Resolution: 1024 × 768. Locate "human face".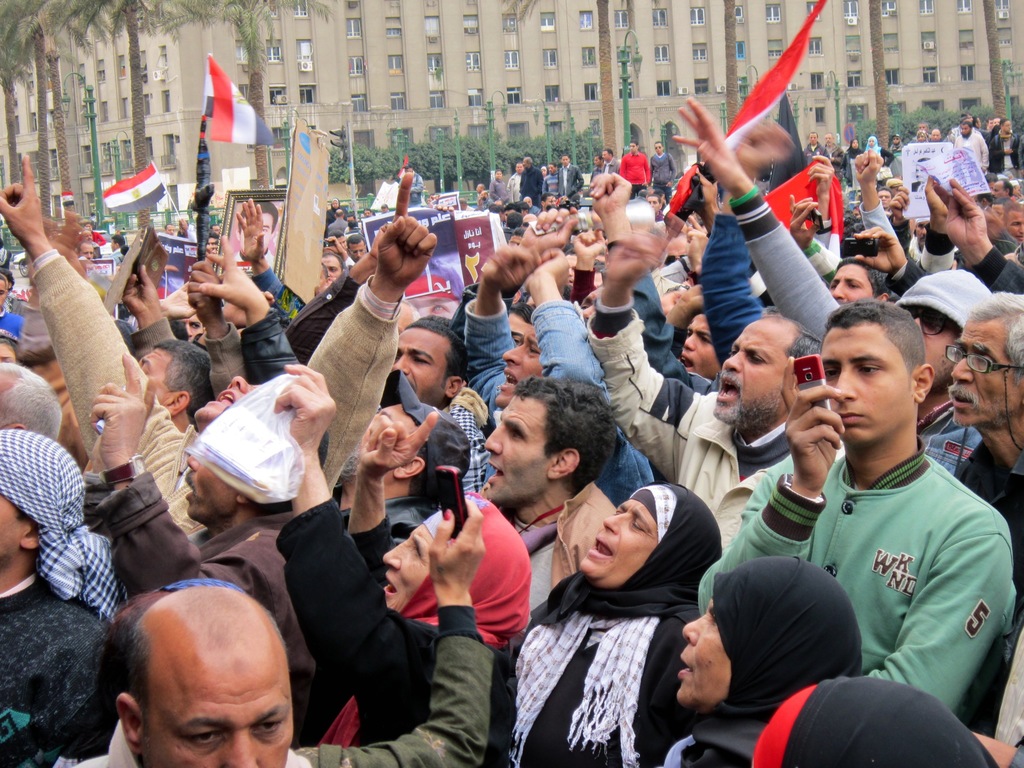
[left=166, top=225, right=175, bottom=236].
